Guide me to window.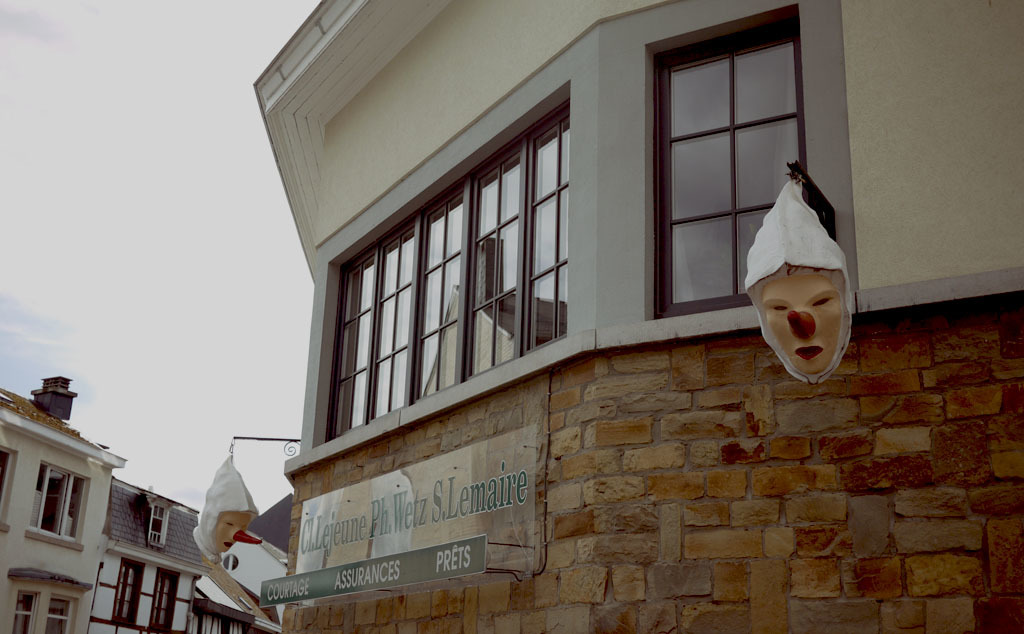
Guidance: bbox(137, 570, 187, 621).
